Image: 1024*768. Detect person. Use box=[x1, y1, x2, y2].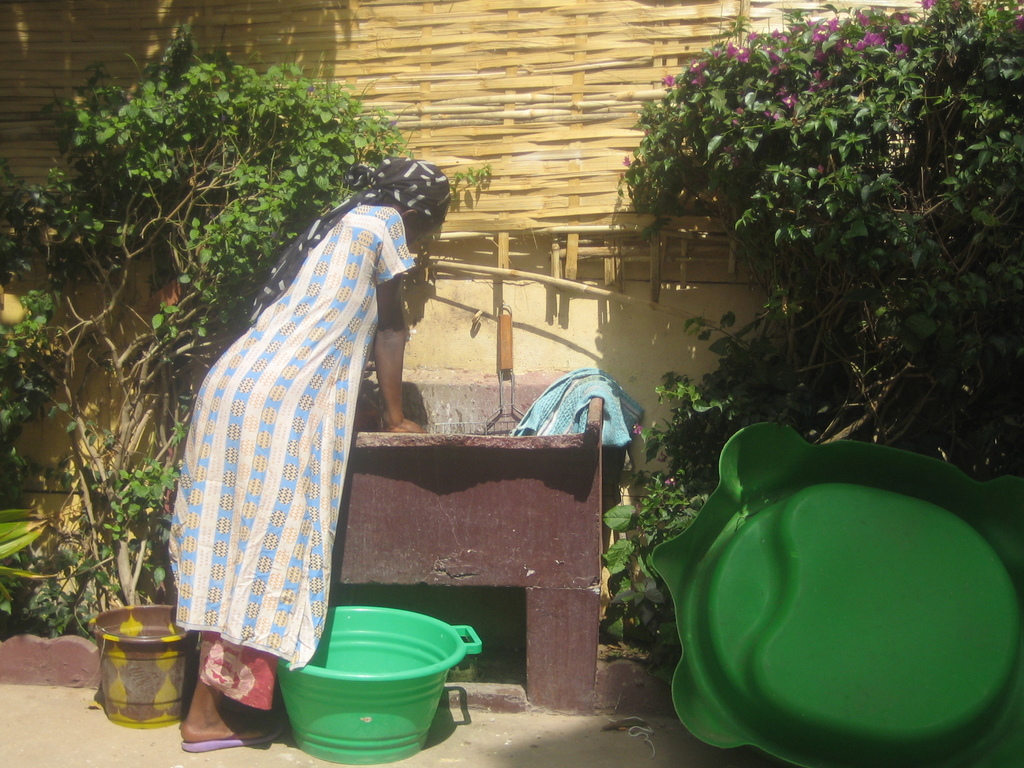
box=[167, 157, 451, 742].
